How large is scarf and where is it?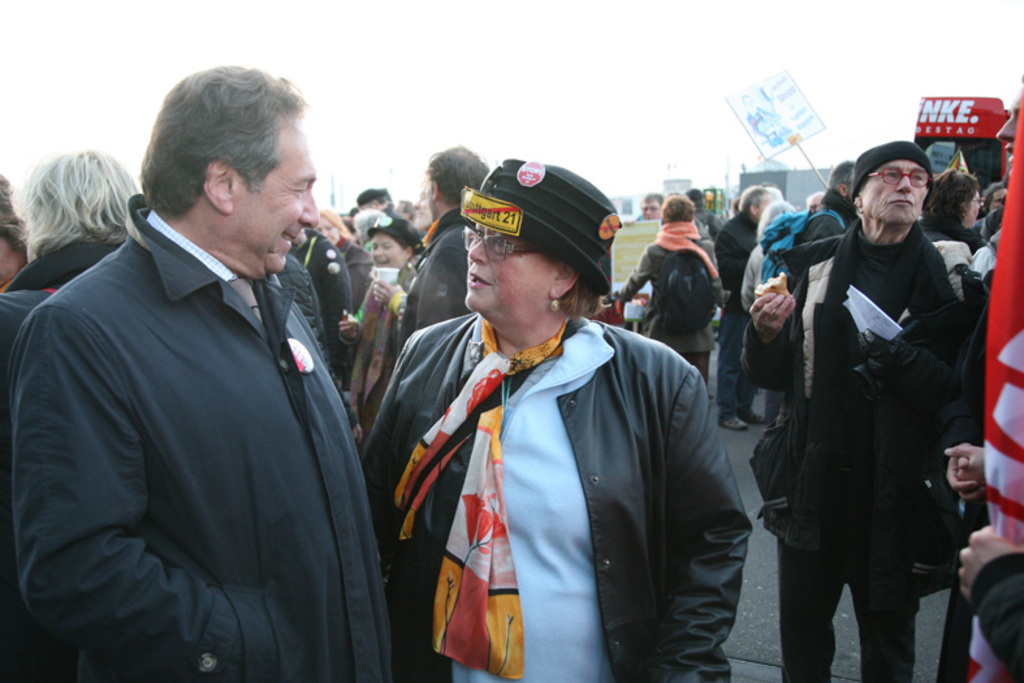
Bounding box: box=[390, 316, 566, 676].
